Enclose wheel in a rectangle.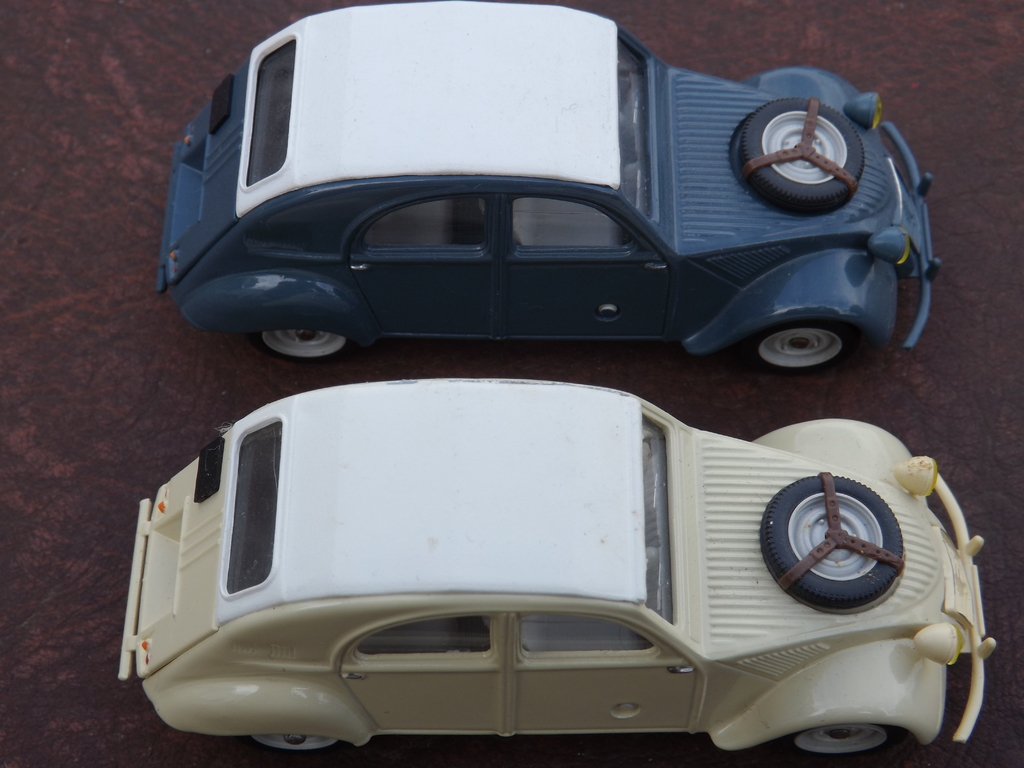
(241,733,348,752).
